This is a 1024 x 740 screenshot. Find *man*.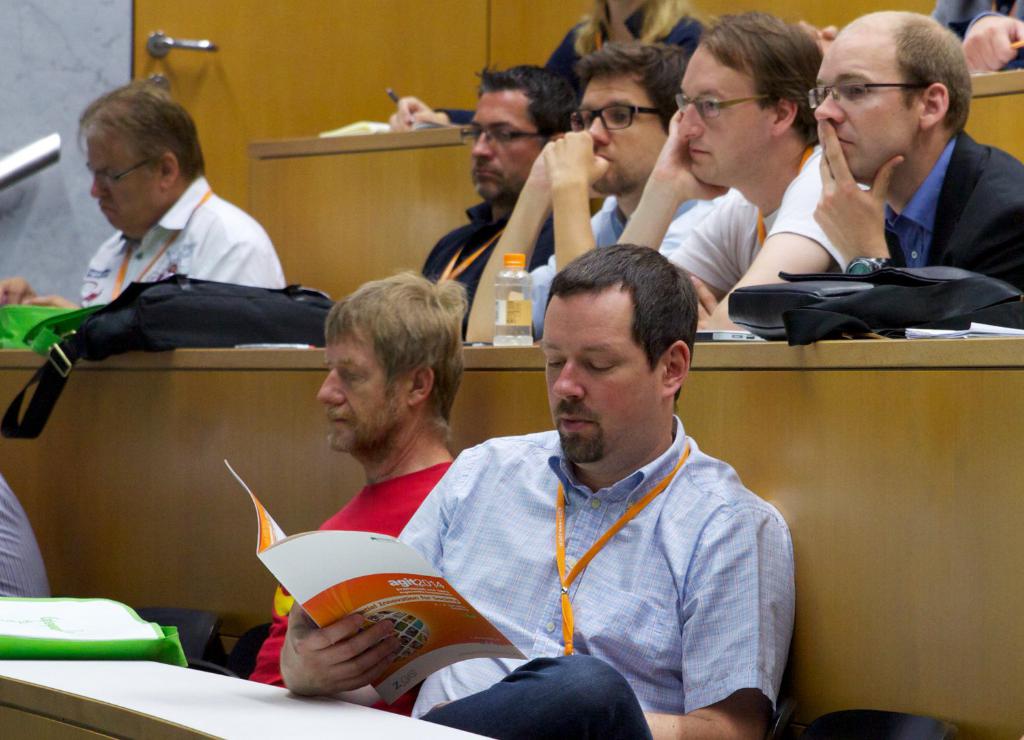
Bounding box: <region>0, 79, 289, 309</region>.
